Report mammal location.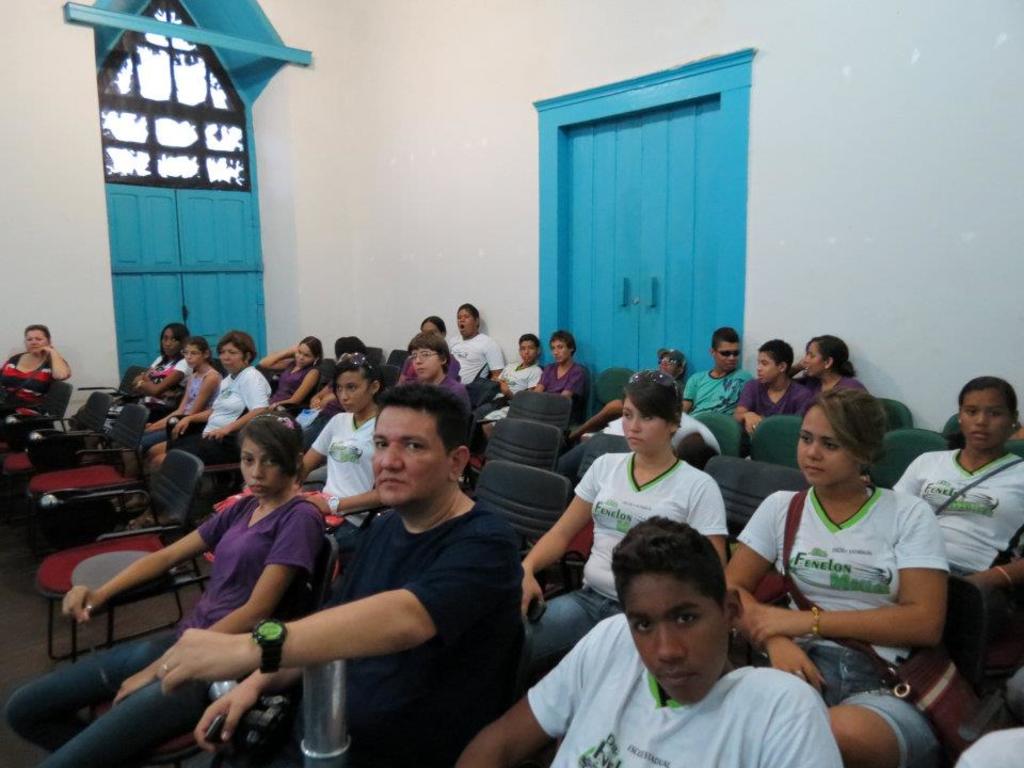
Report: (523,365,732,690).
